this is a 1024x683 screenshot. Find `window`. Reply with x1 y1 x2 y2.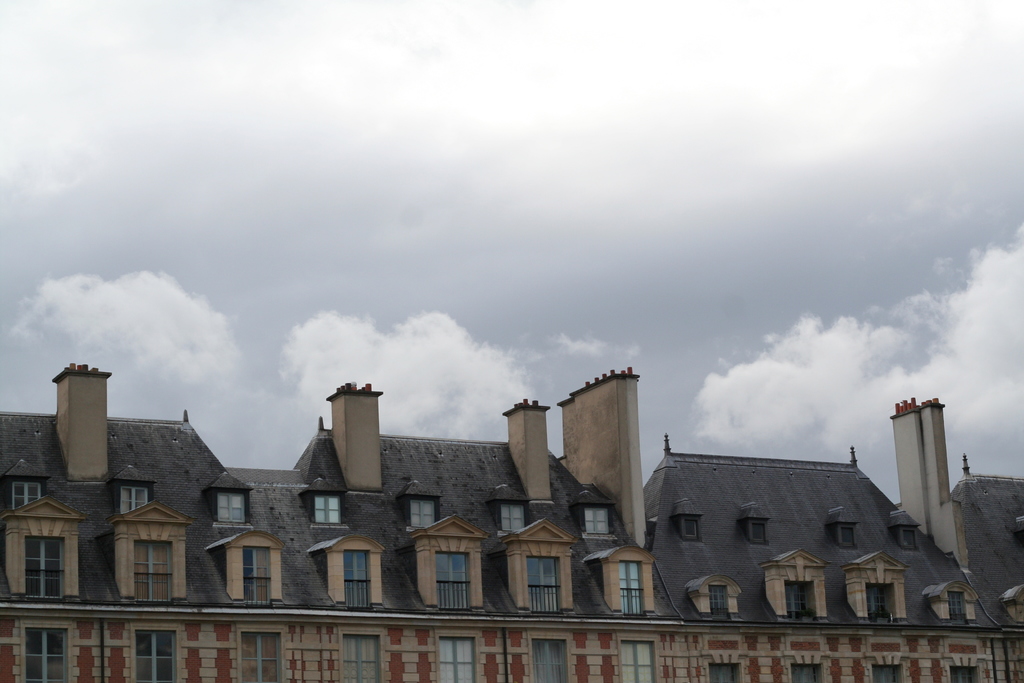
790 664 827 682.
